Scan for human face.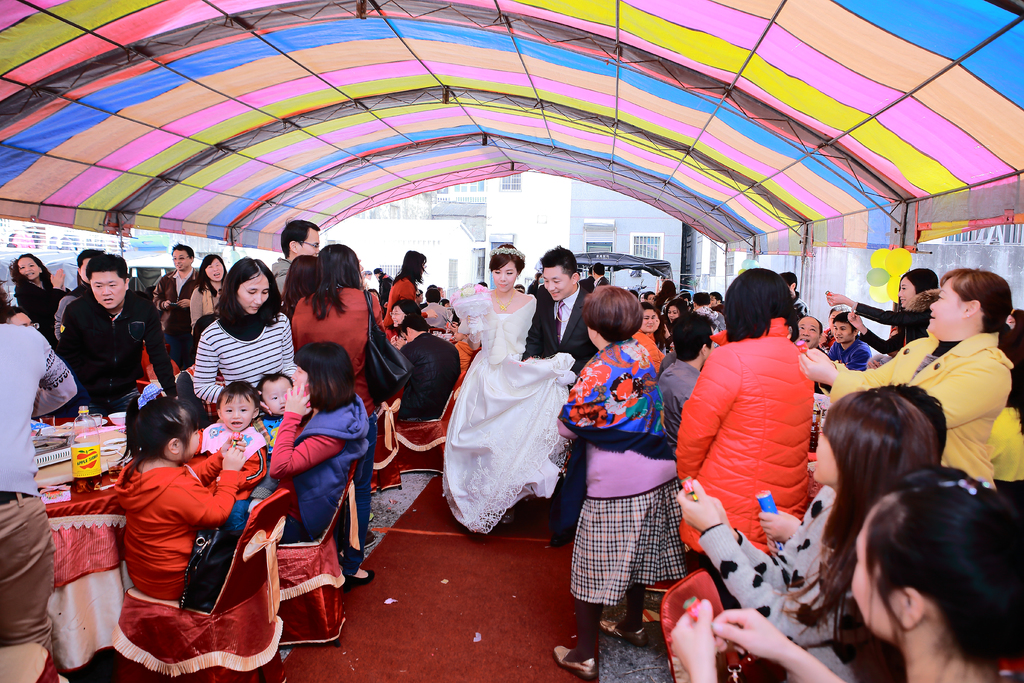
Scan result: x1=392, y1=309, x2=410, y2=324.
